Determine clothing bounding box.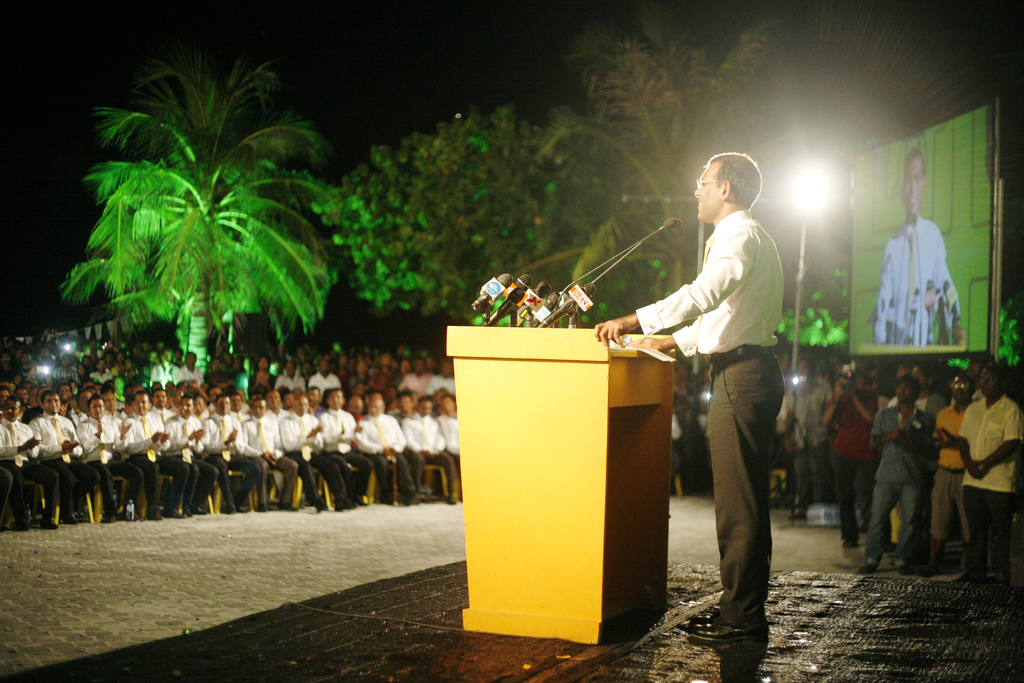
Determined: box(786, 366, 841, 490).
